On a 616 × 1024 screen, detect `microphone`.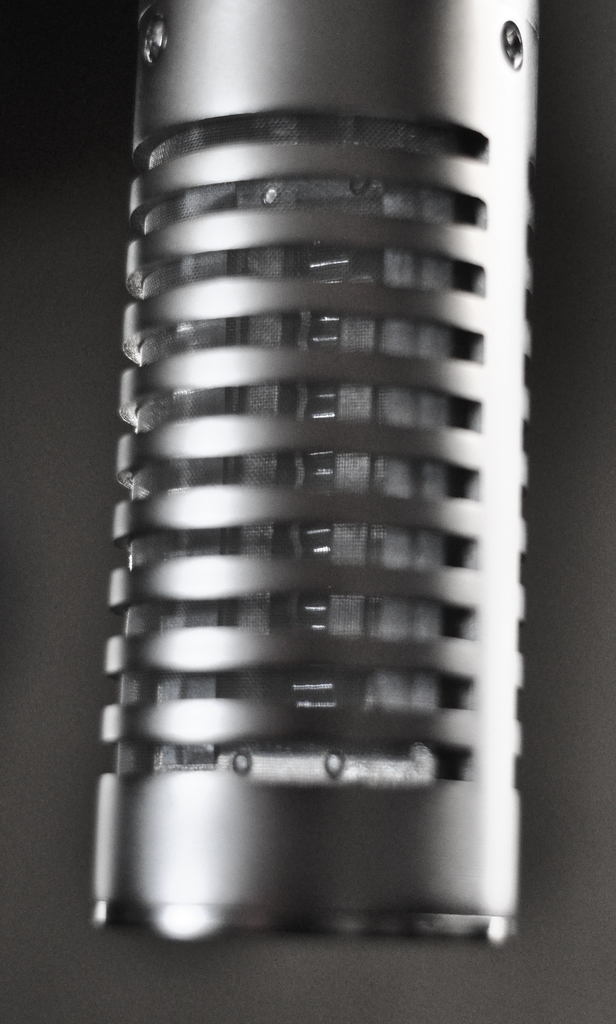
(left=88, top=25, right=590, bottom=973).
